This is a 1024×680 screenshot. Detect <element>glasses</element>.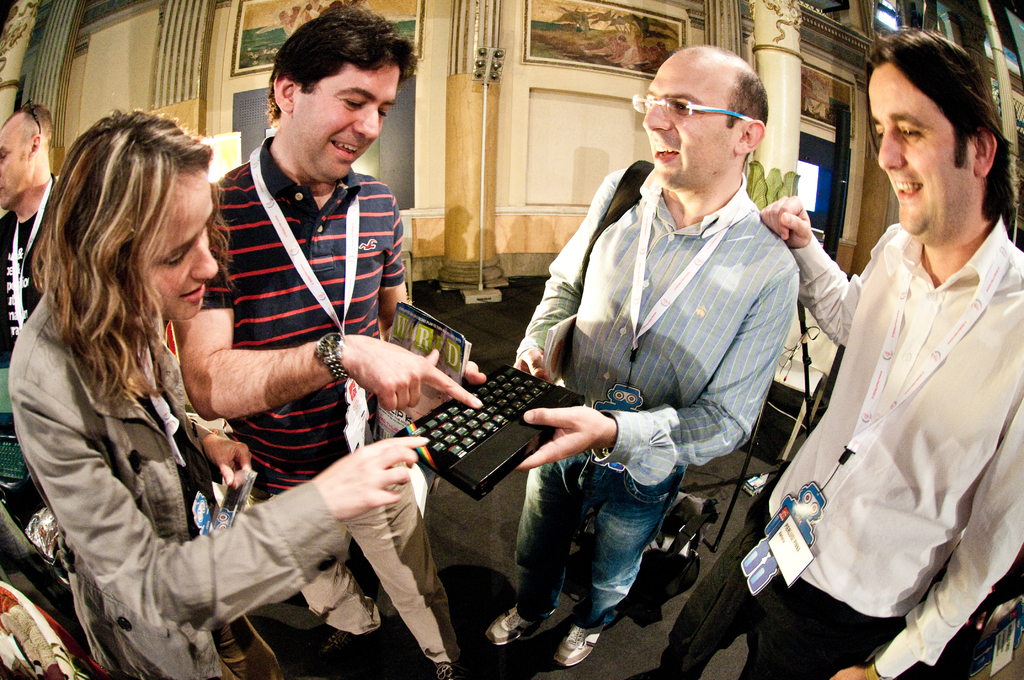
[632,94,749,122].
